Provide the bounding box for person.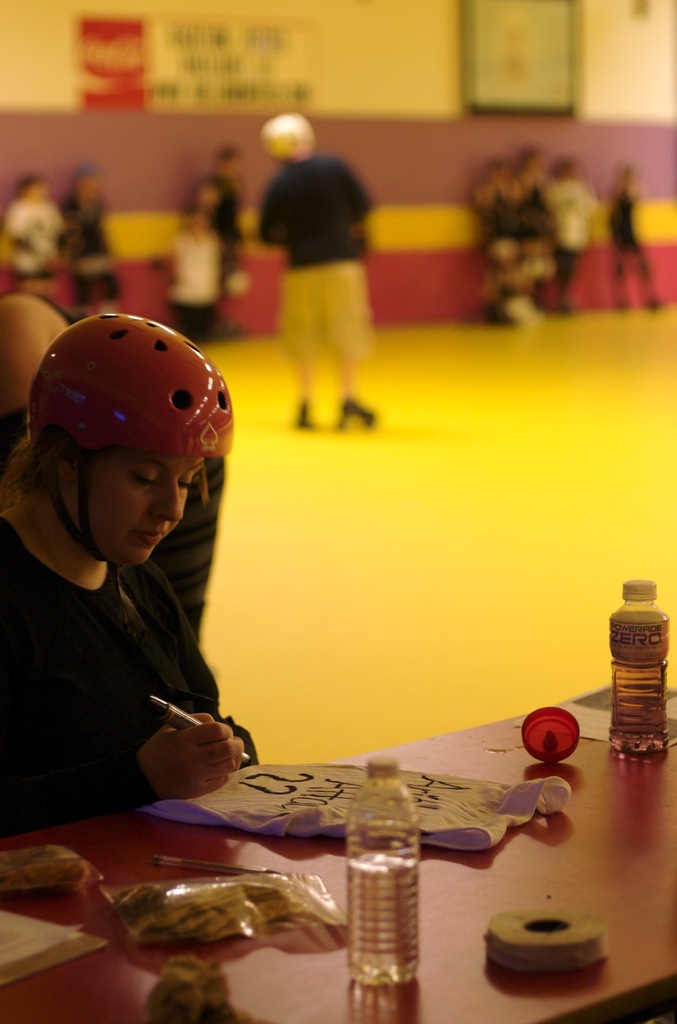
bbox(252, 113, 377, 435).
